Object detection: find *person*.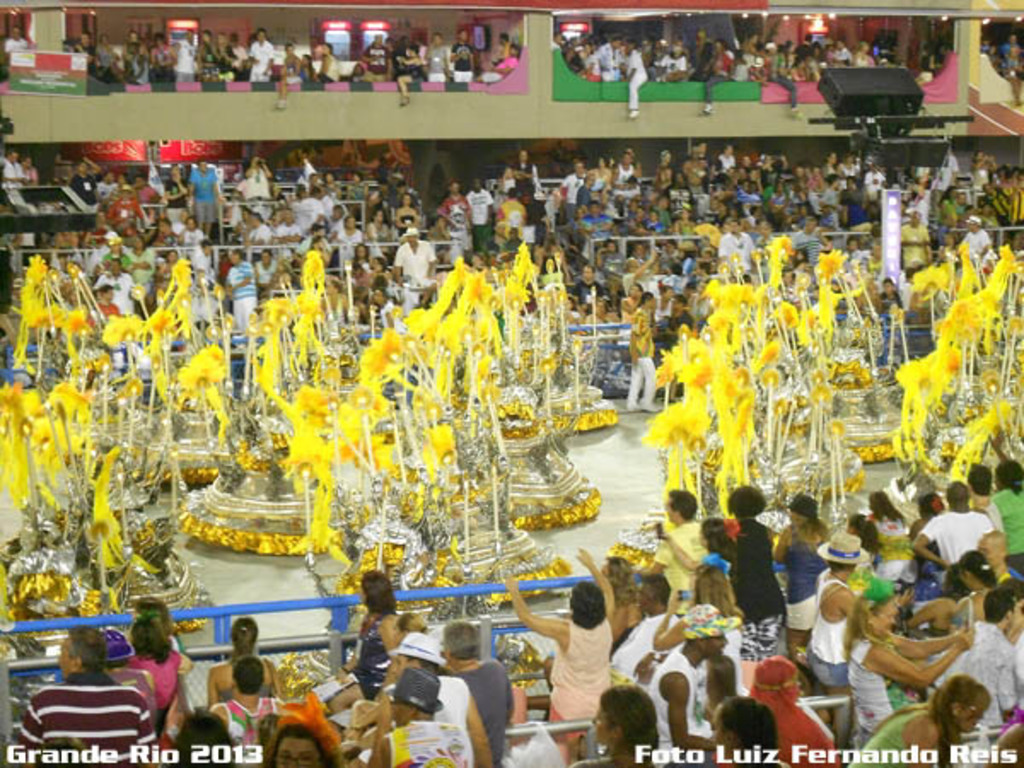
x1=503 y1=546 x2=611 y2=763.
